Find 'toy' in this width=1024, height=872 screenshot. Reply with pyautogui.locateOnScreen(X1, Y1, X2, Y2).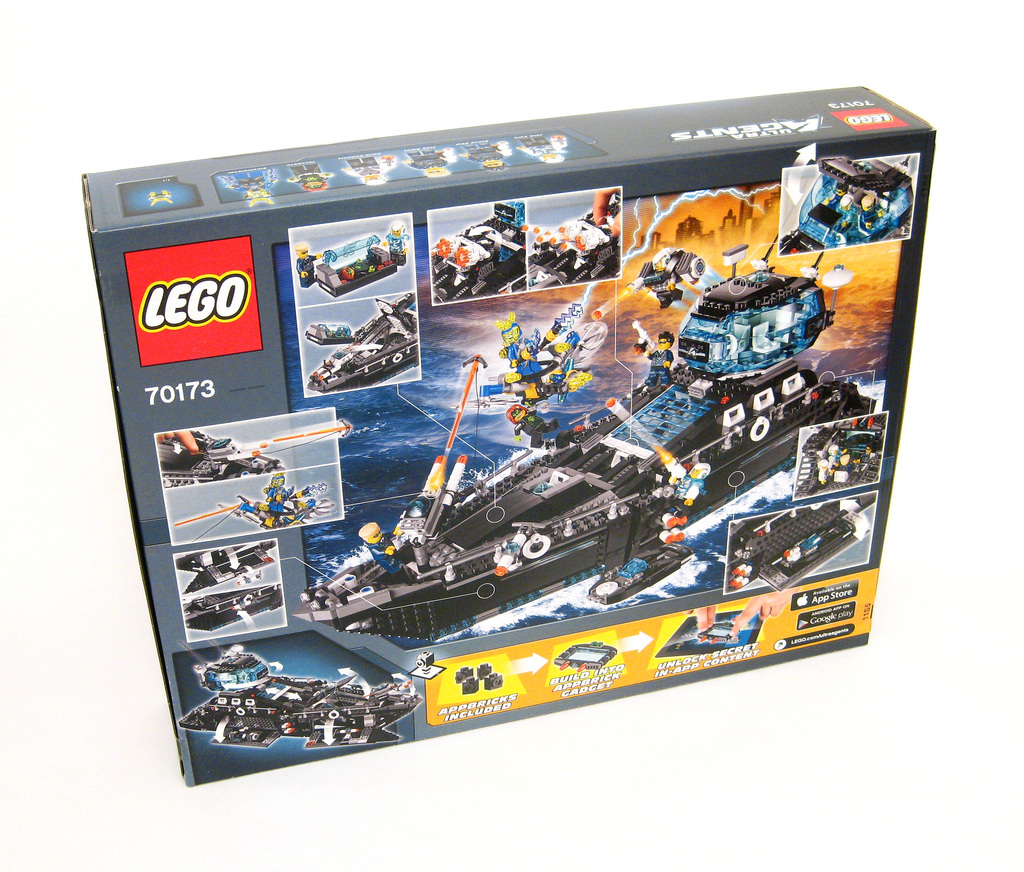
pyautogui.locateOnScreen(778, 156, 914, 257).
